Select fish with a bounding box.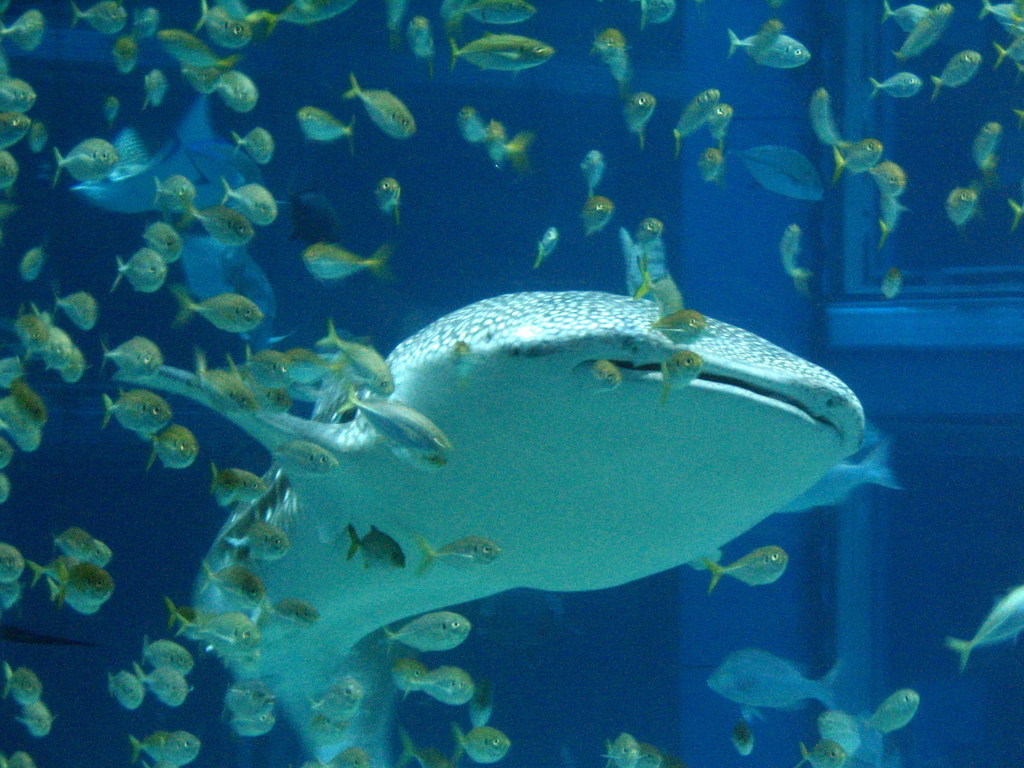
pyautogui.locateOnScreen(102, 94, 122, 128).
